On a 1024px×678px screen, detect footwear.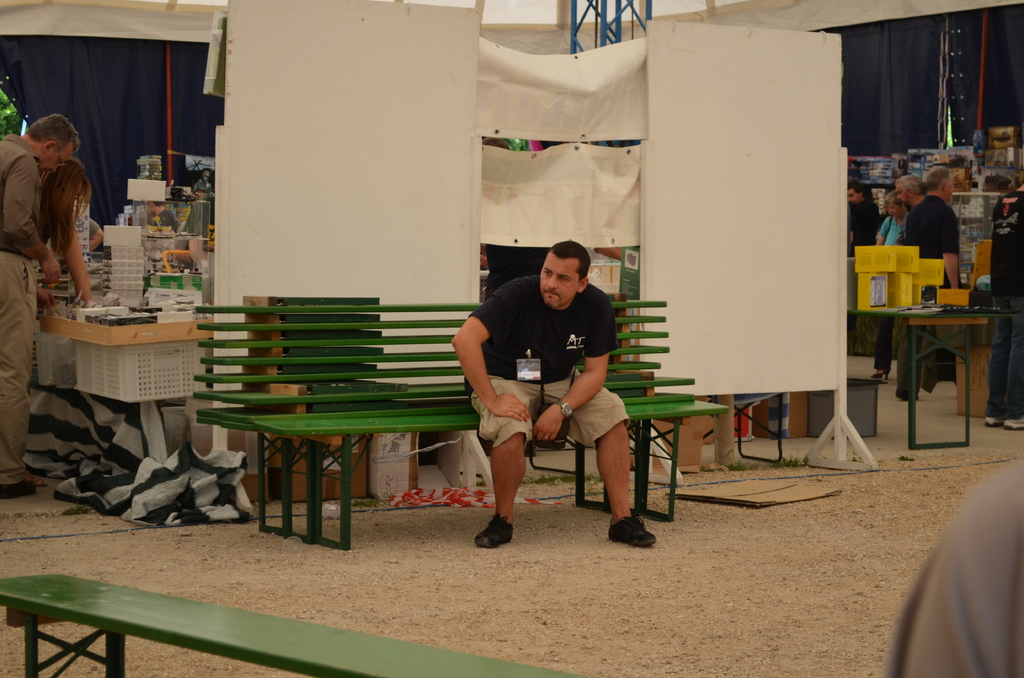
[x1=0, y1=478, x2=40, y2=500].
